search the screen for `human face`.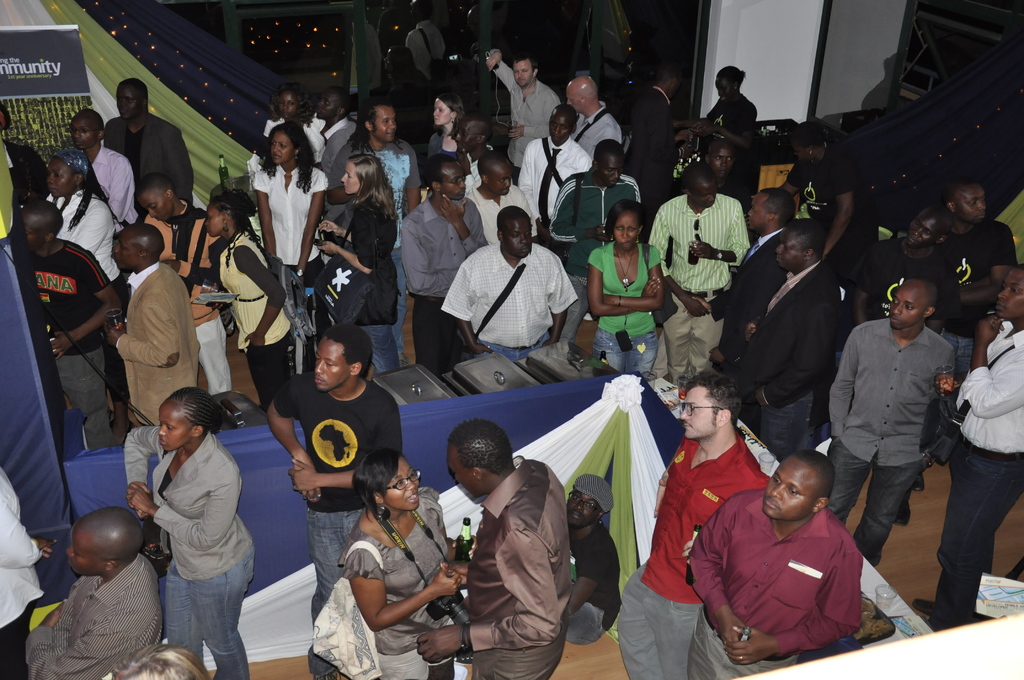
Found at (left=436, top=98, right=455, bottom=127).
